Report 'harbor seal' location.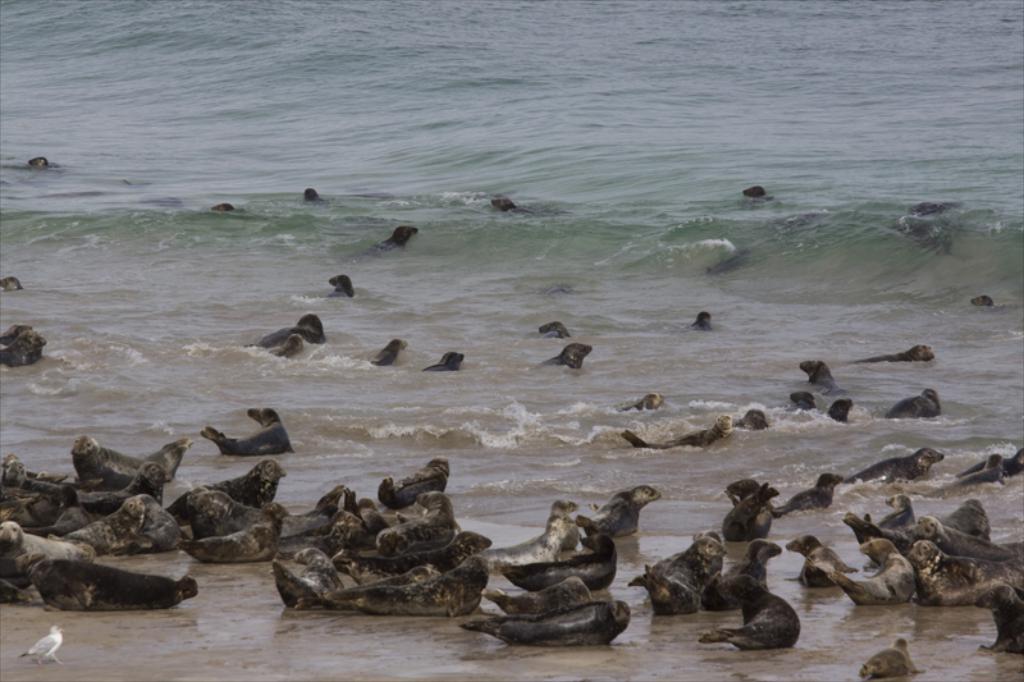
Report: locate(488, 194, 517, 216).
